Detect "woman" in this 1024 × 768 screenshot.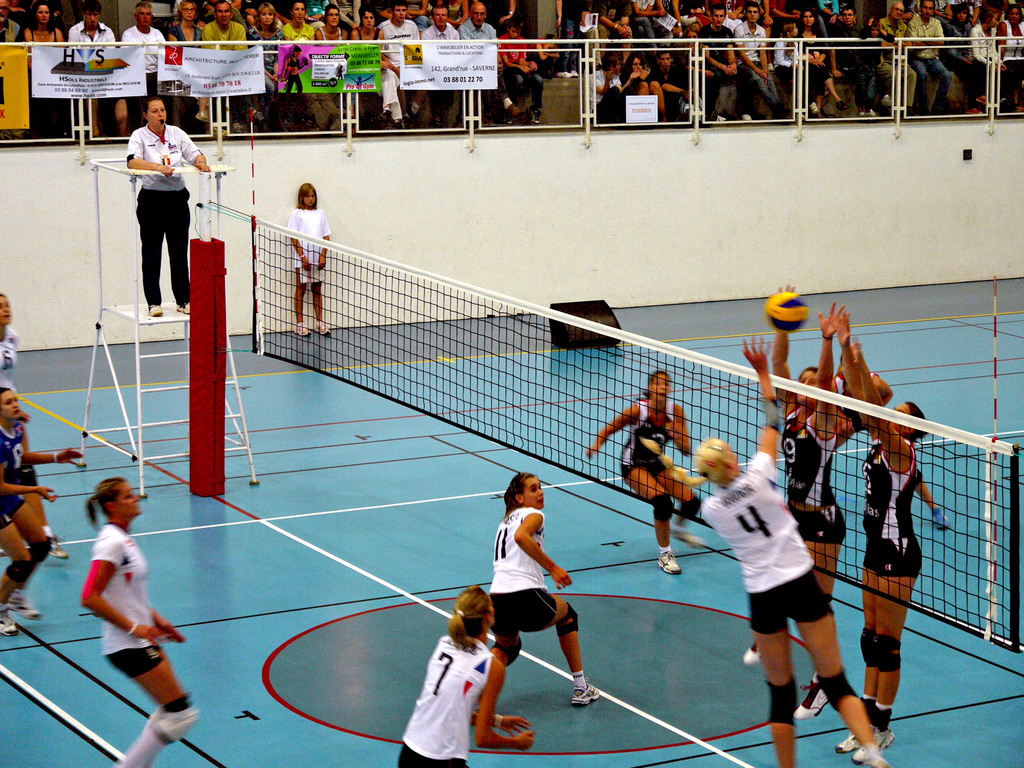
Detection: (0,386,58,651).
